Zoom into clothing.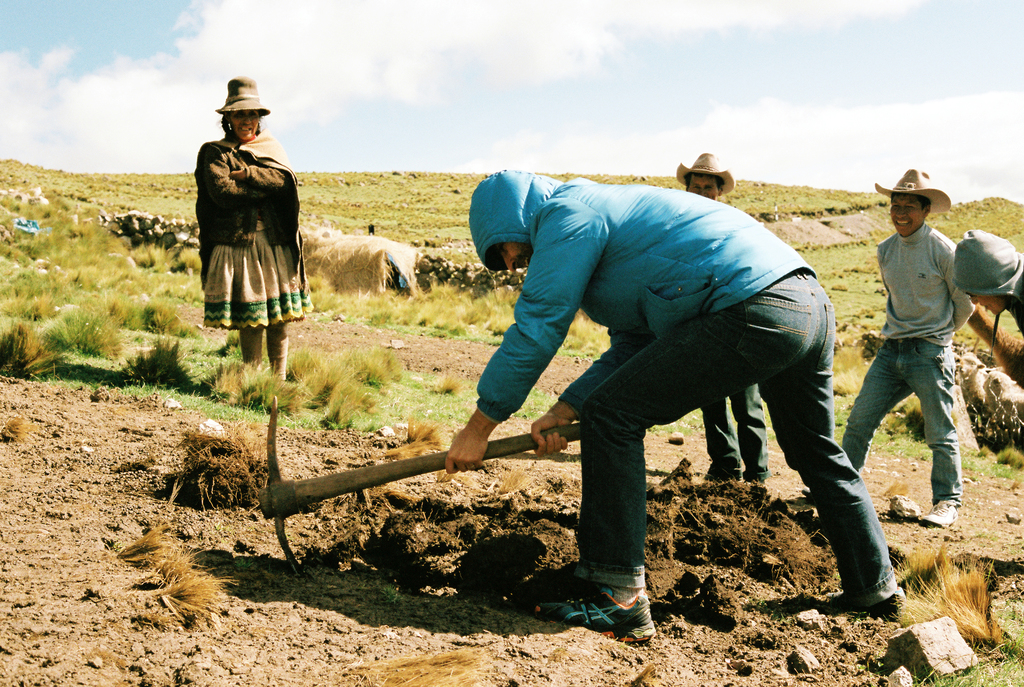
Zoom target: BBox(696, 392, 764, 476).
